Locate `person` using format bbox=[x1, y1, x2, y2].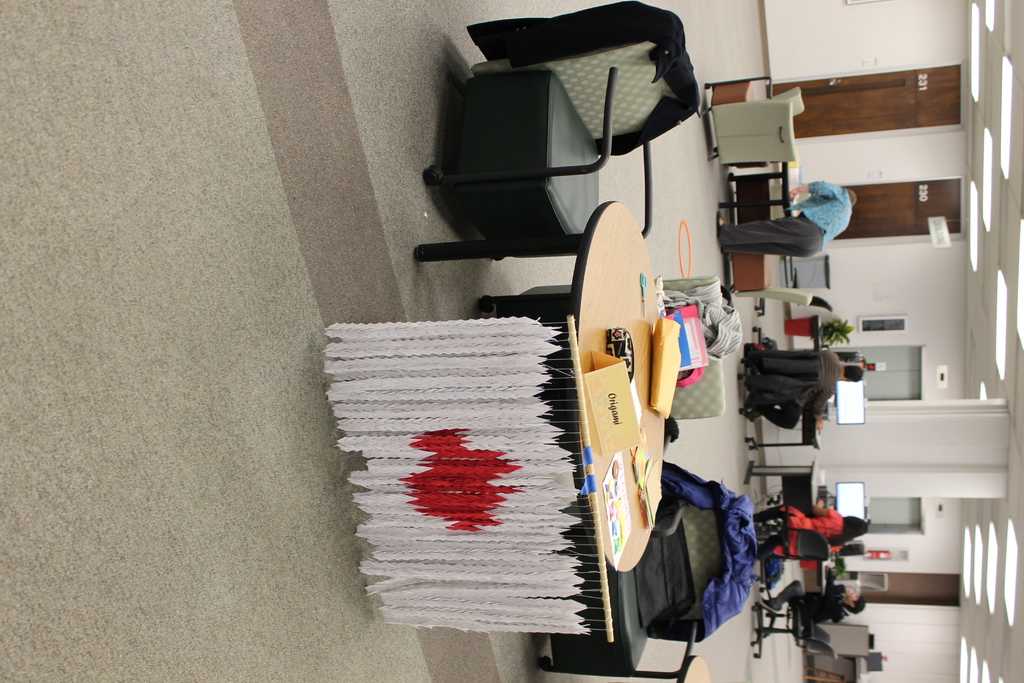
bbox=[755, 567, 867, 630].
